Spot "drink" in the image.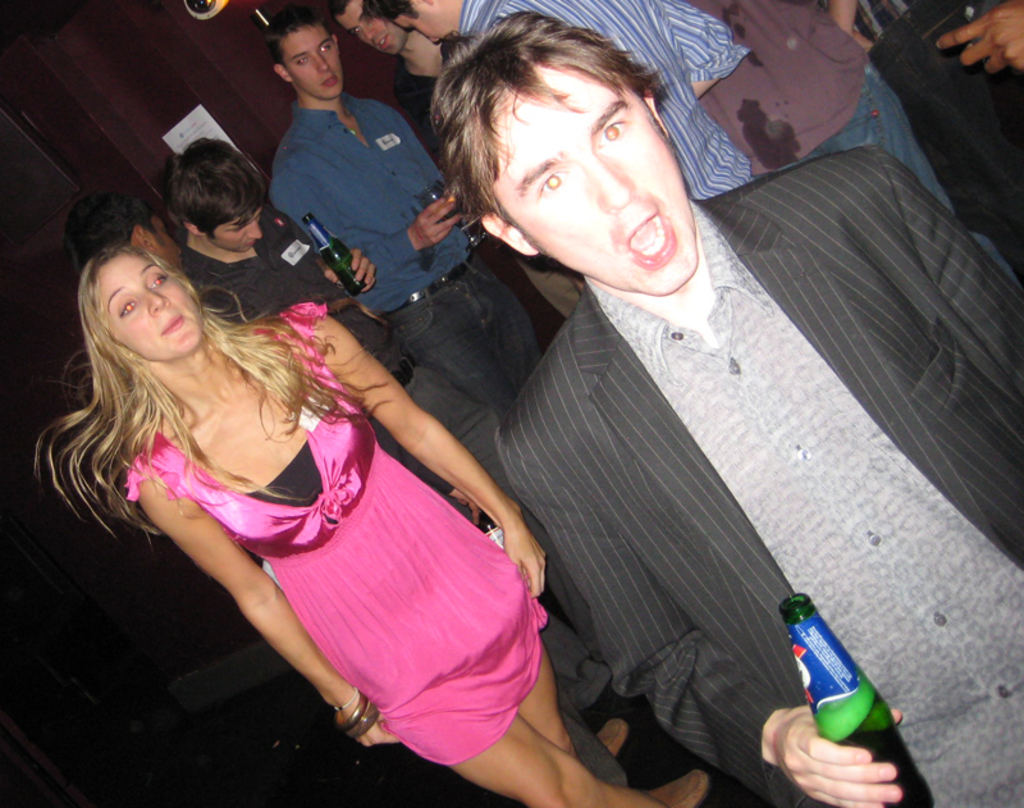
"drink" found at 817 672 934 807.
